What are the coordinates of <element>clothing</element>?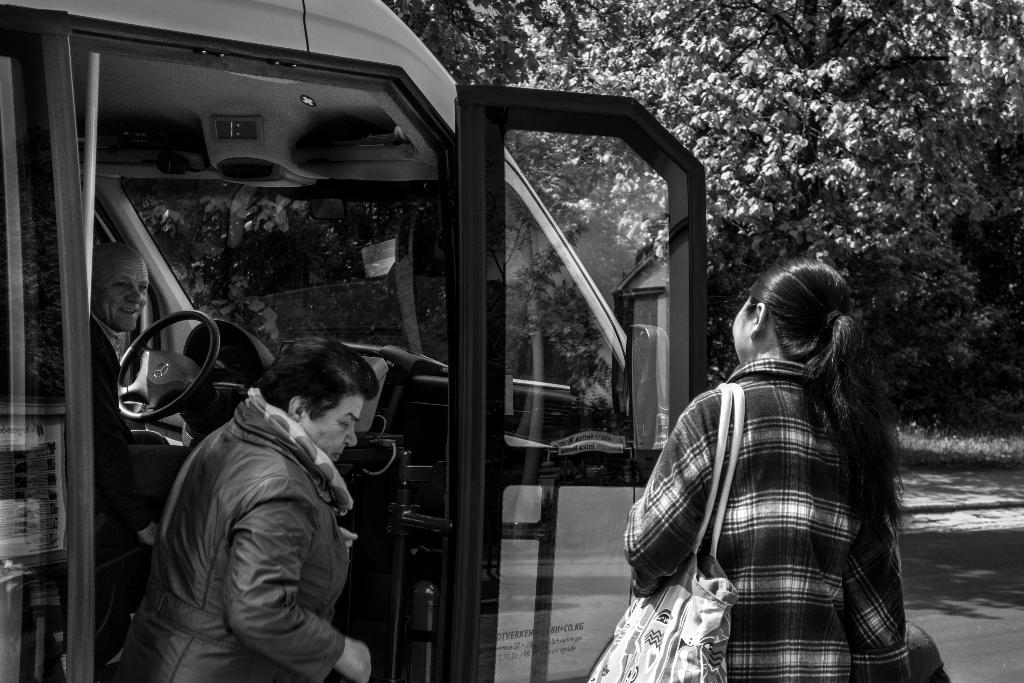
bbox(122, 383, 362, 682).
